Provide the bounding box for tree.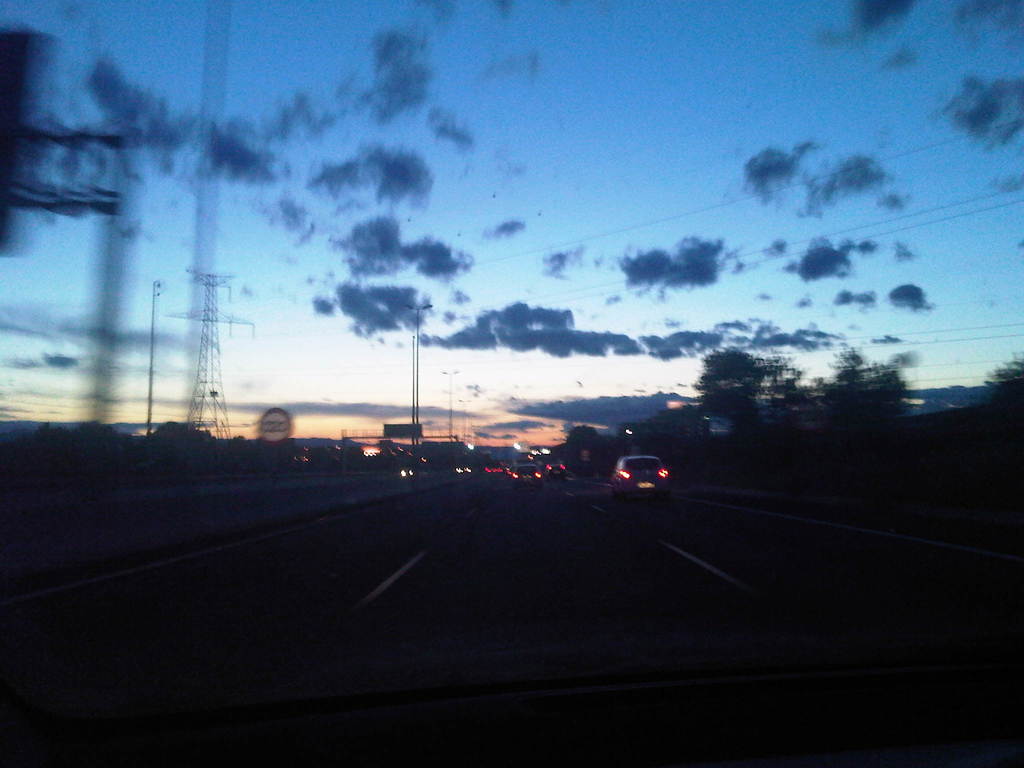
bbox(988, 353, 1023, 440).
